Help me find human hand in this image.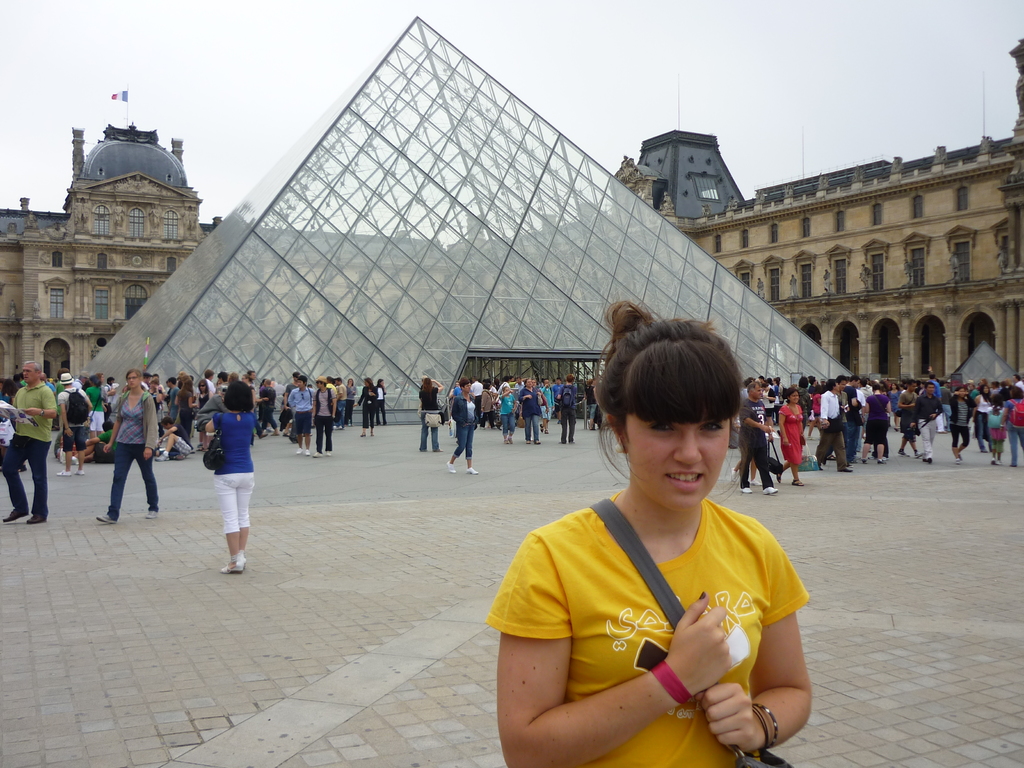
Found it: 367:389:377:398.
